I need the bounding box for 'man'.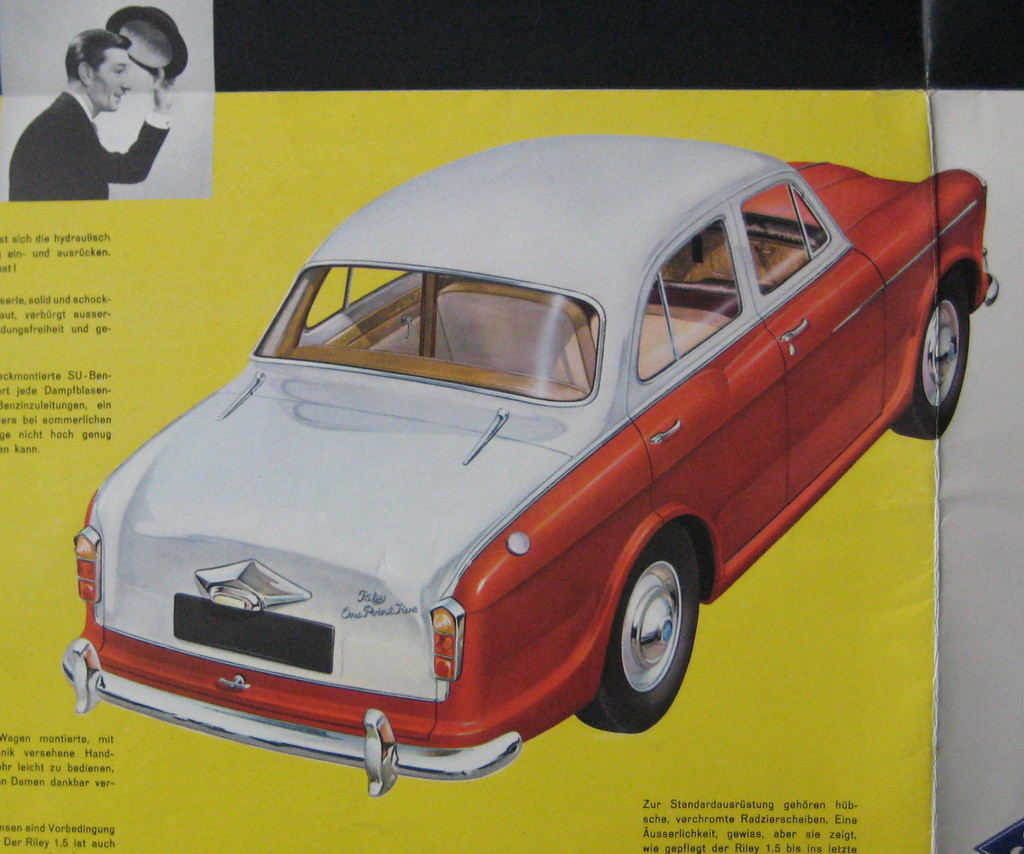
Here it is: 0 24 176 204.
